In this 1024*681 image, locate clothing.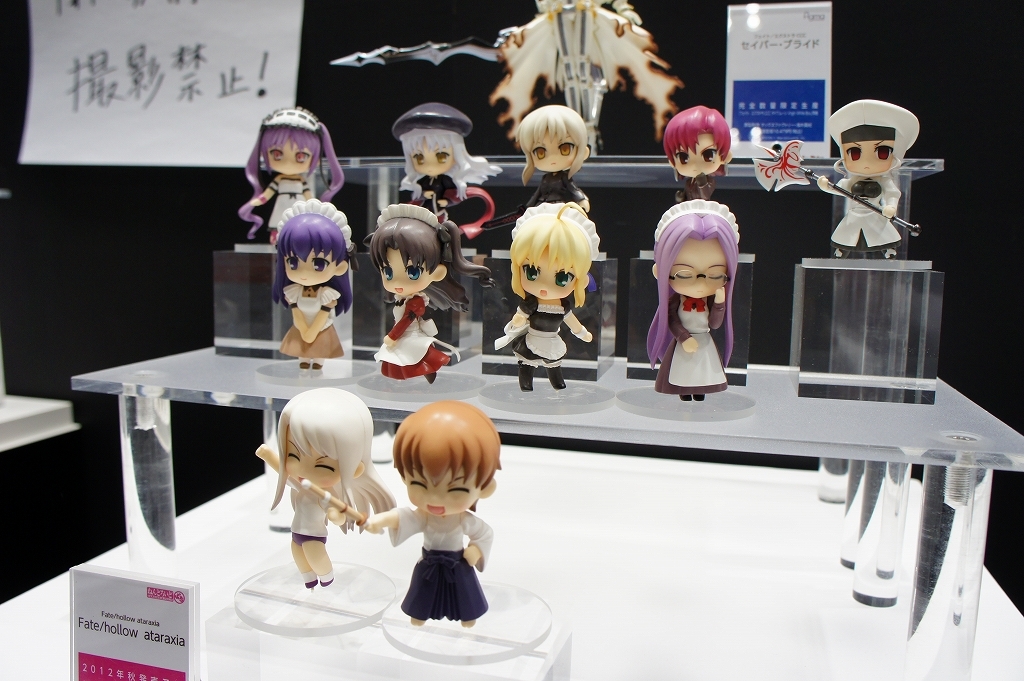
Bounding box: bbox=[642, 266, 723, 404].
